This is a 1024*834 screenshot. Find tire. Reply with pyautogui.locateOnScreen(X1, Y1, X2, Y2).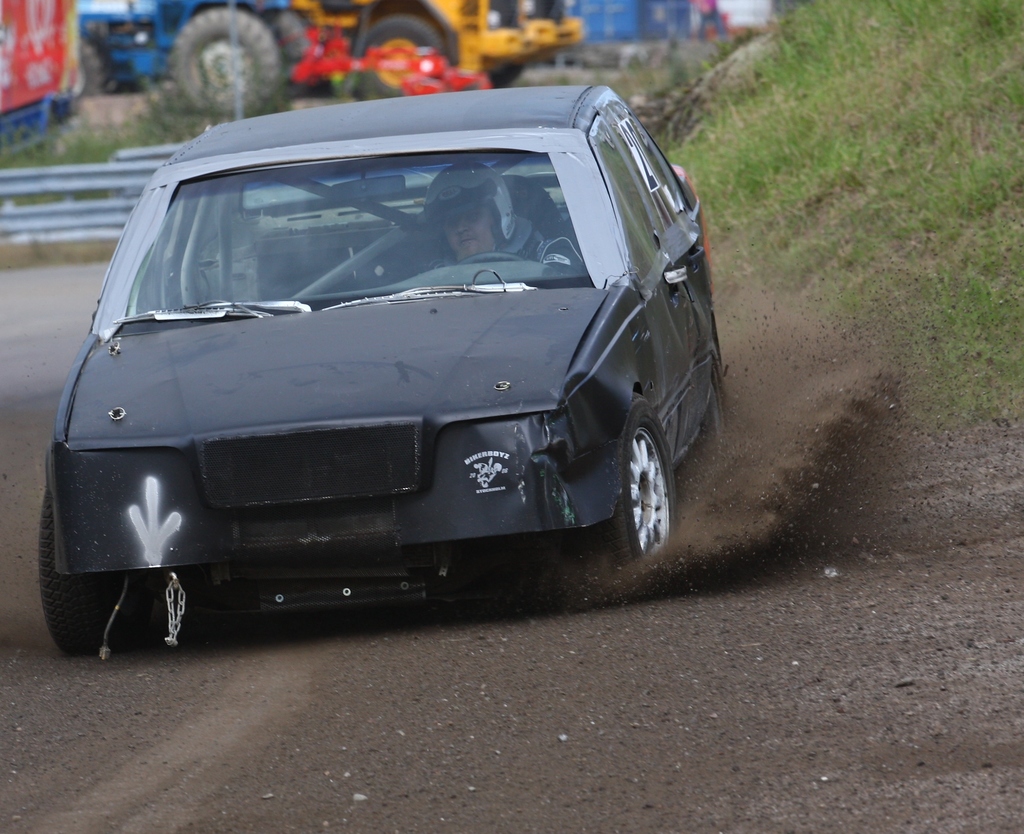
pyautogui.locateOnScreen(56, 35, 102, 106).
